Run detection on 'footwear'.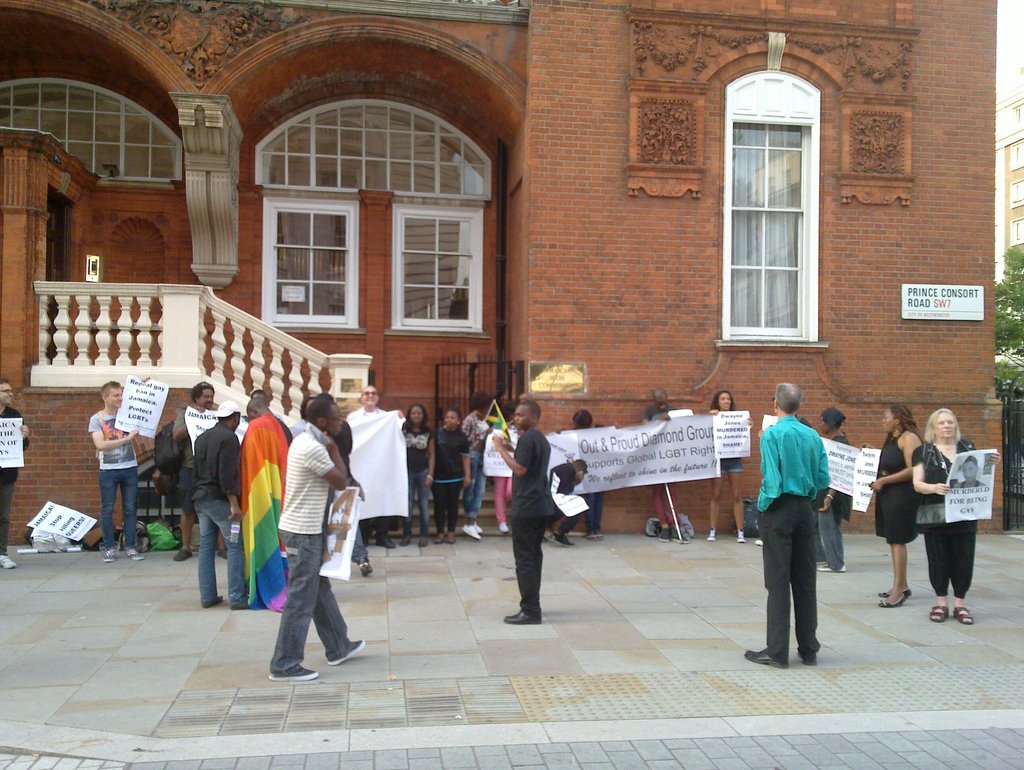
Result: region(0, 554, 16, 569).
